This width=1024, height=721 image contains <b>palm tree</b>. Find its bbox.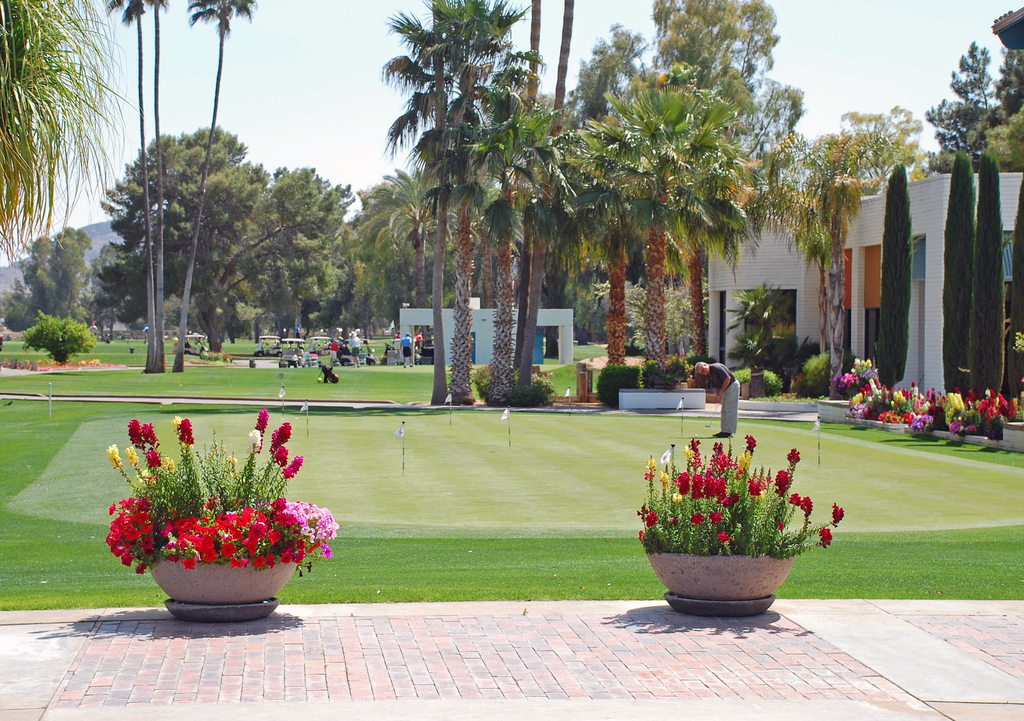
rect(101, 0, 159, 378).
